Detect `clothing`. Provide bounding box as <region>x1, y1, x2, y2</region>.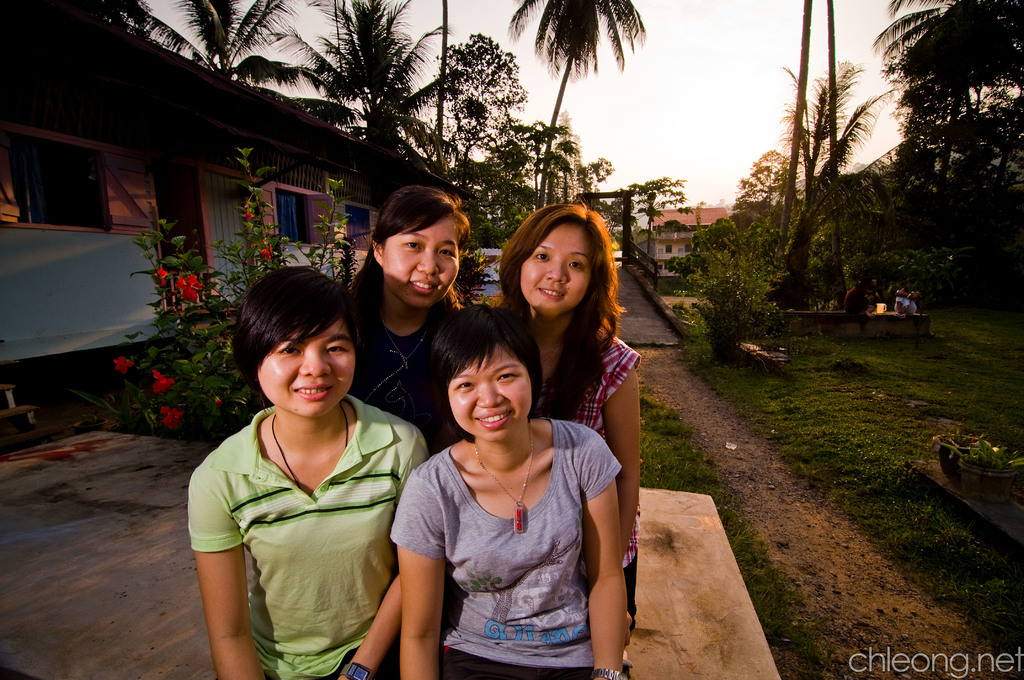
<region>195, 378, 413, 658</region>.
